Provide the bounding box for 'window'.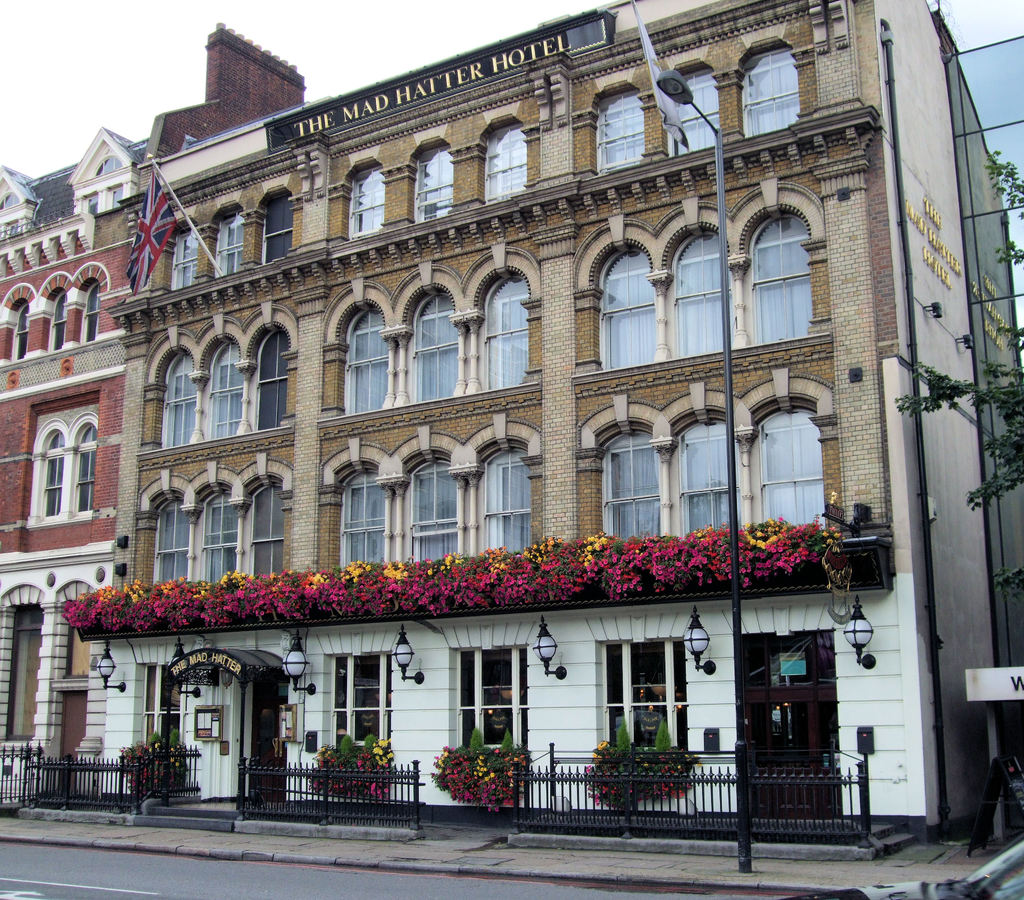
(left=323, top=276, right=391, bottom=409).
